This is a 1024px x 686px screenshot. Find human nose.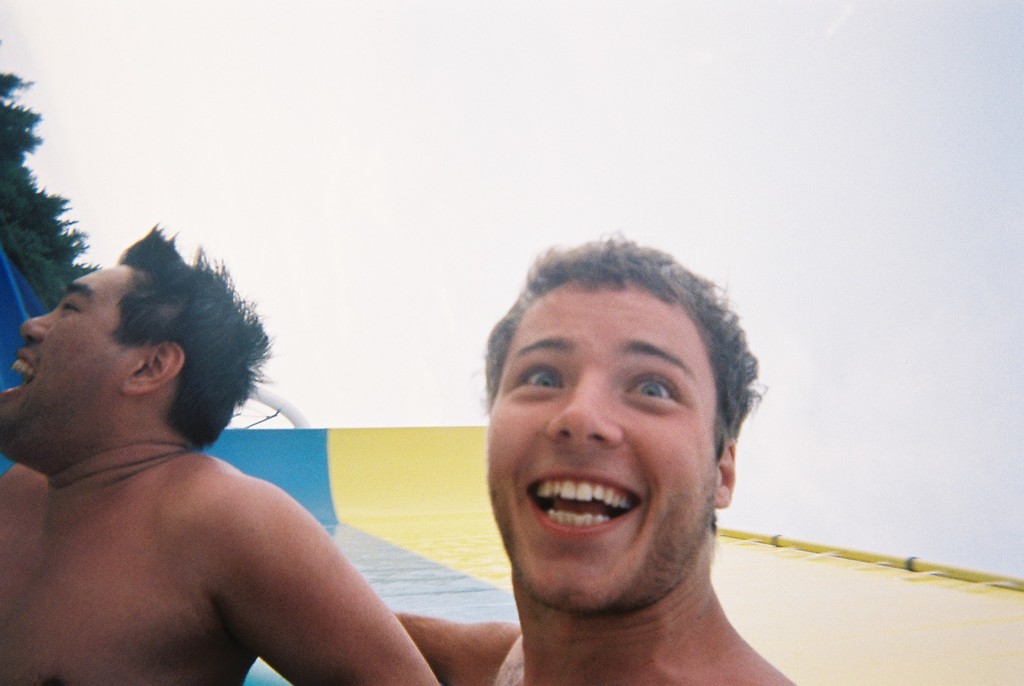
Bounding box: x1=20, y1=304, x2=58, y2=344.
